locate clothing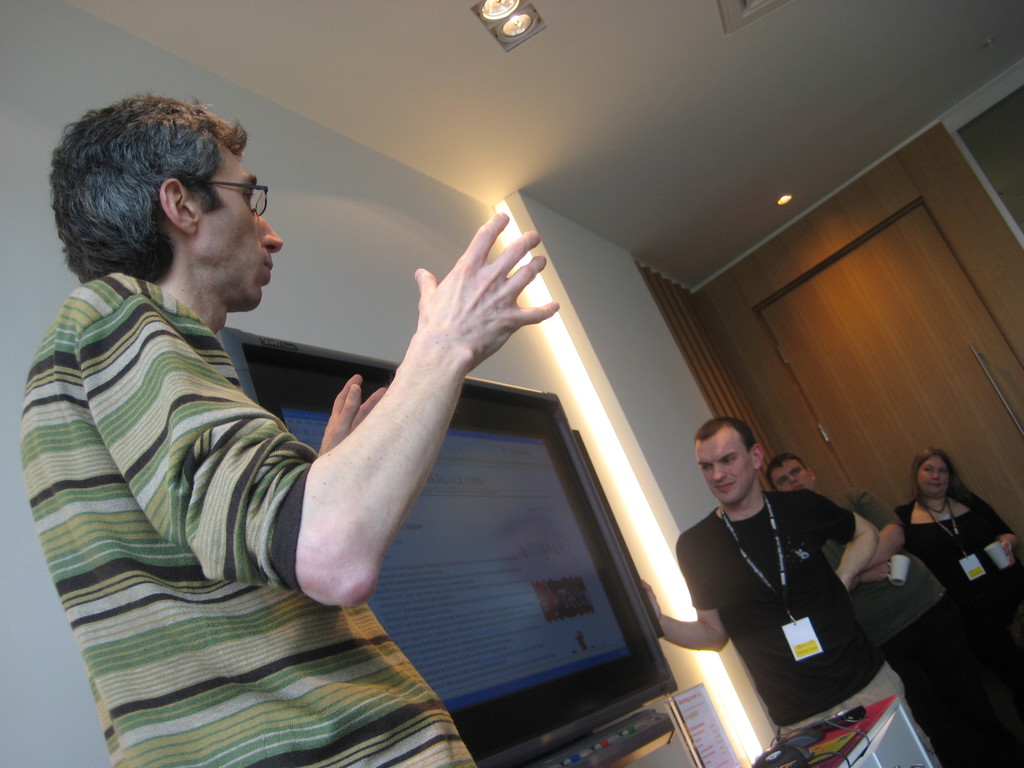
crop(888, 492, 1023, 650)
